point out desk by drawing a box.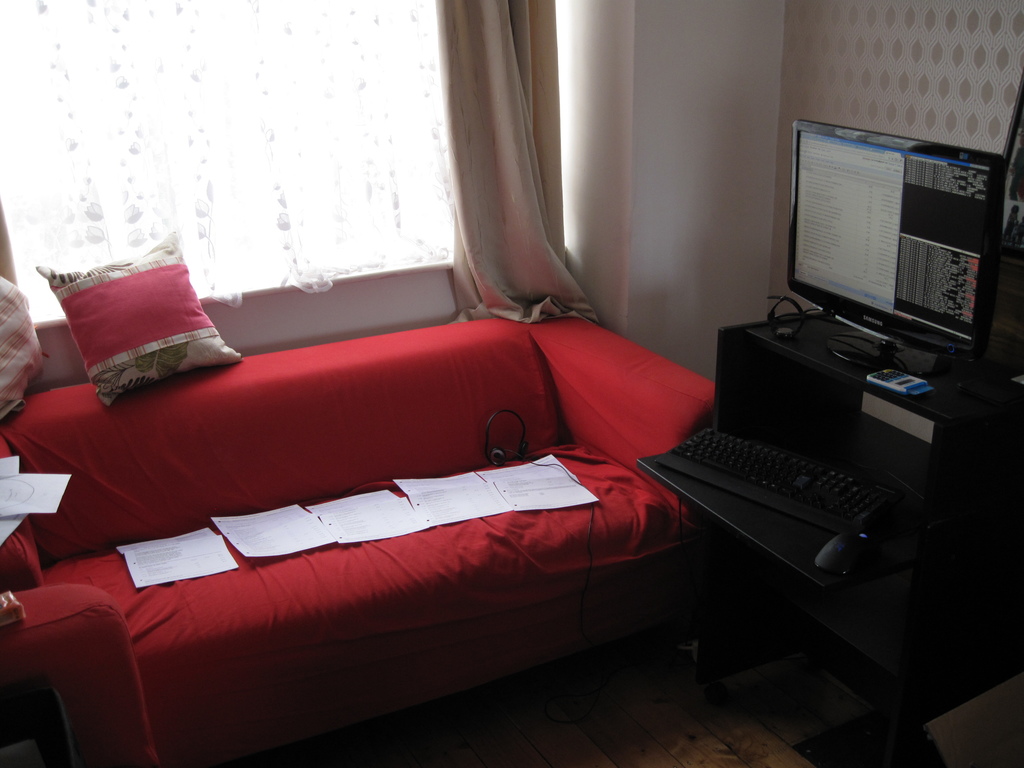
(x1=636, y1=315, x2=1023, y2=767).
